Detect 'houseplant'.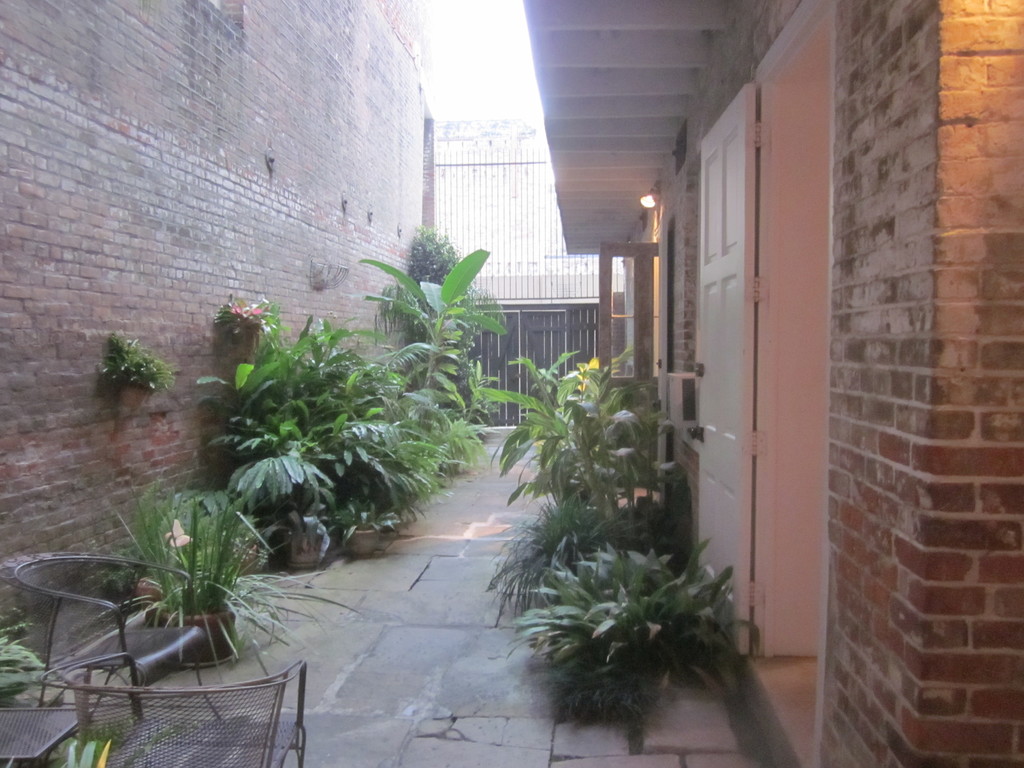
Detected at [left=209, top=295, right=287, bottom=358].
